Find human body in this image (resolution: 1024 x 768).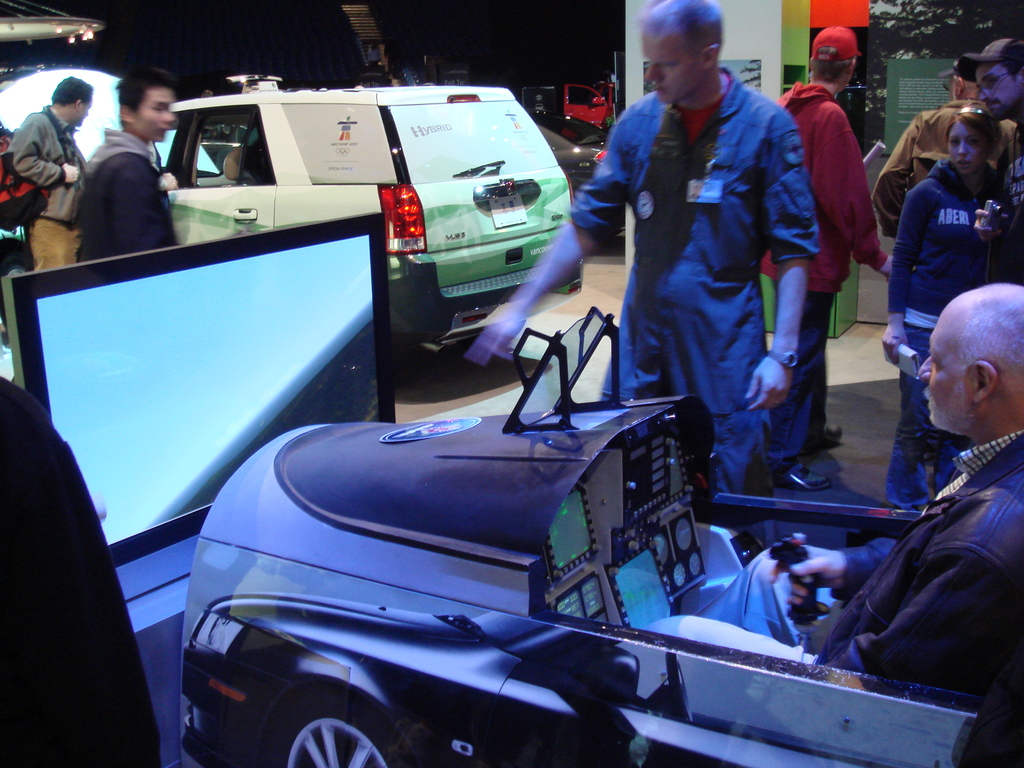
pyautogui.locateOnScreen(804, 283, 1023, 767).
